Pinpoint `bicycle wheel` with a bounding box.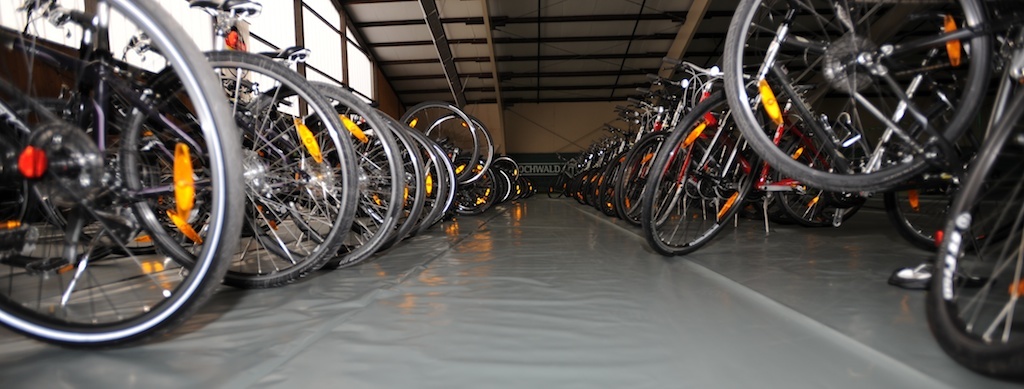
Rect(123, 47, 357, 288).
